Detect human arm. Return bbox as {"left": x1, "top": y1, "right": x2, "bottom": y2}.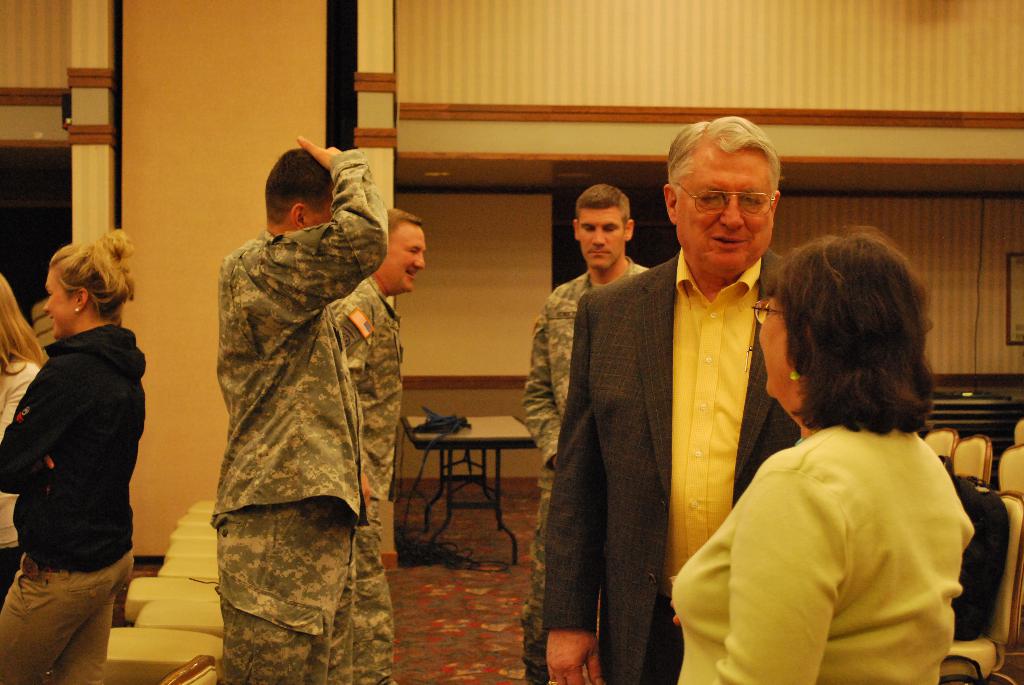
{"left": 365, "top": 466, "right": 375, "bottom": 505}.
